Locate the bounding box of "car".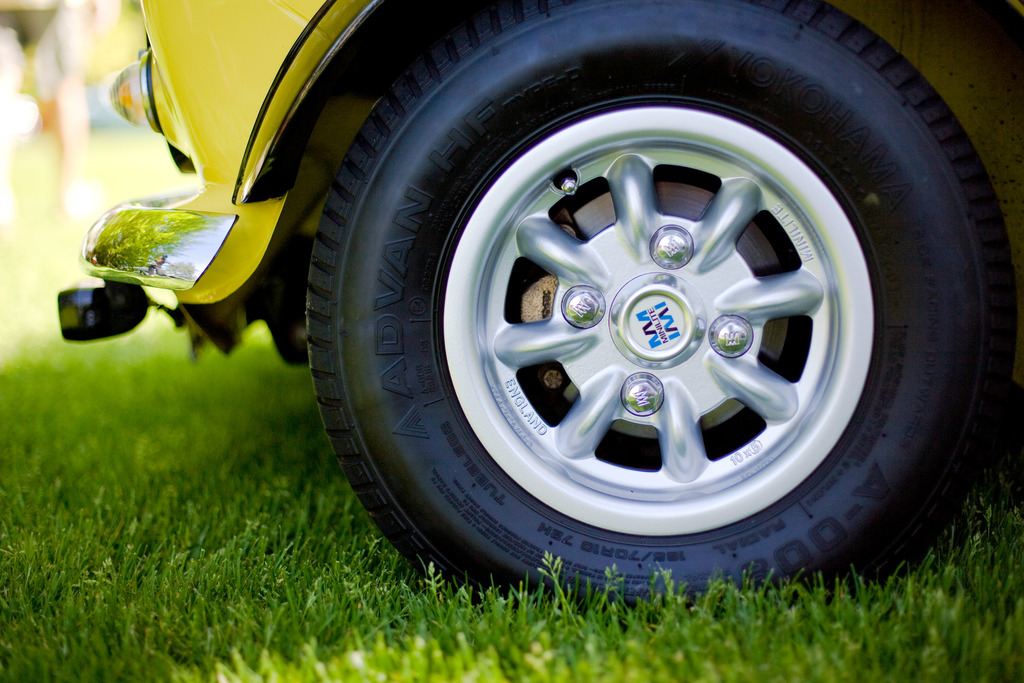
Bounding box: region(47, 0, 1023, 615).
